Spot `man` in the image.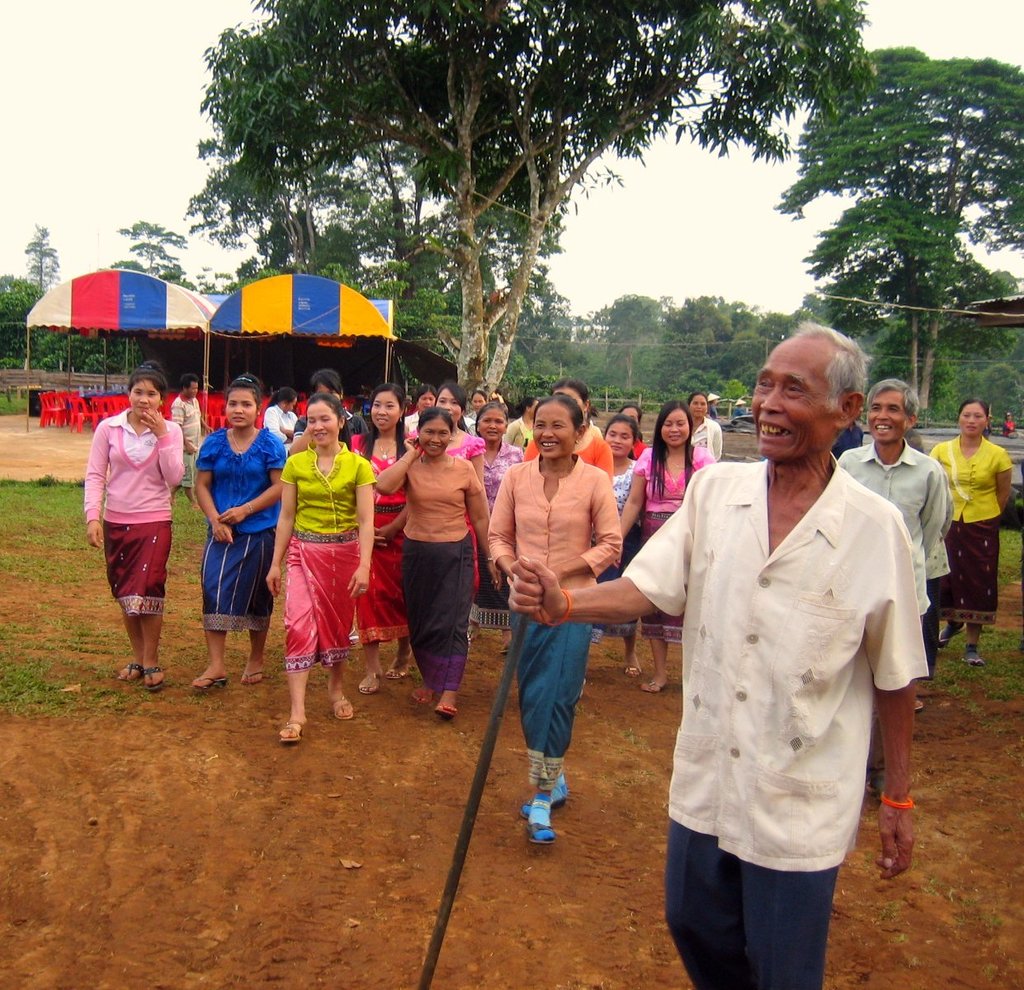
`man` found at x1=169 y1=370 x2=200 y2=509.
